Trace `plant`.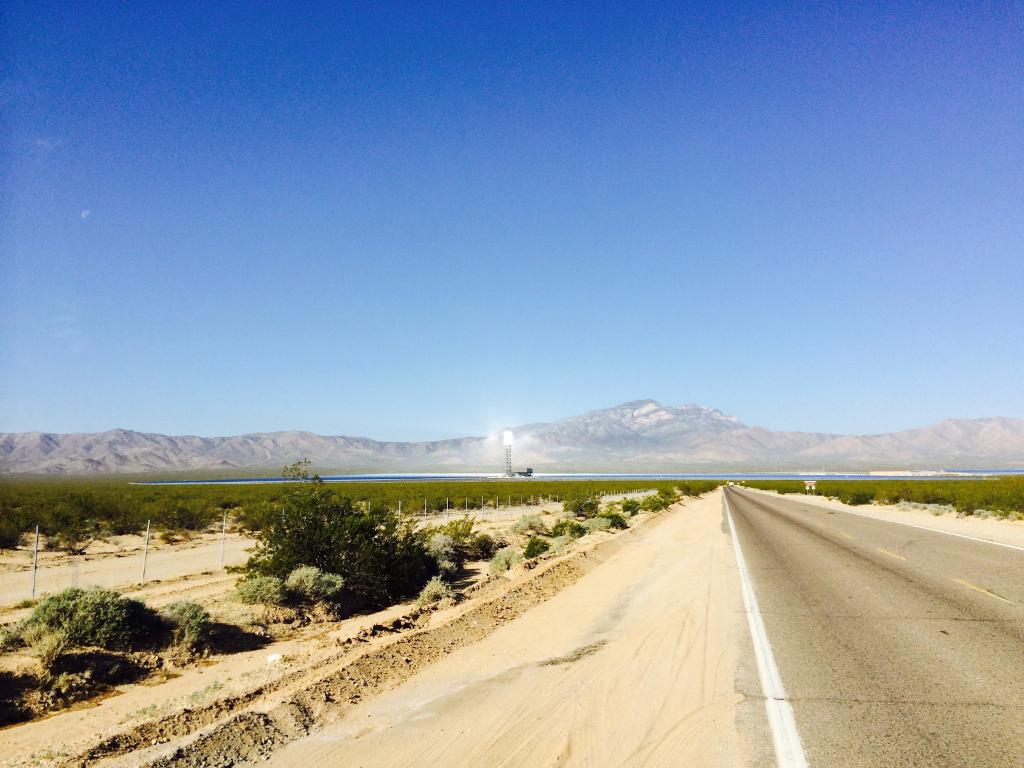
Traced to bbox=[36, 508, 92, 548].
